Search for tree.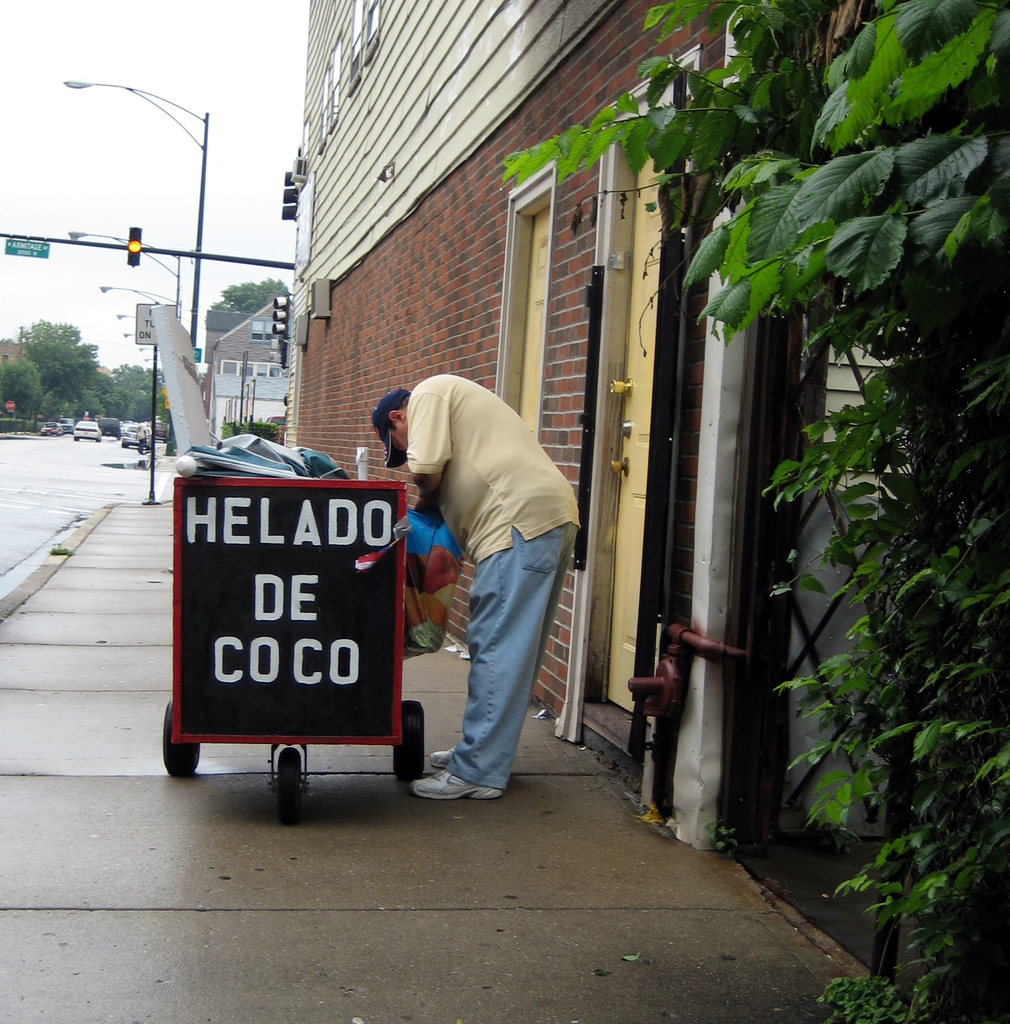
Found at left=0, top=363, right=46, bottom=412.
